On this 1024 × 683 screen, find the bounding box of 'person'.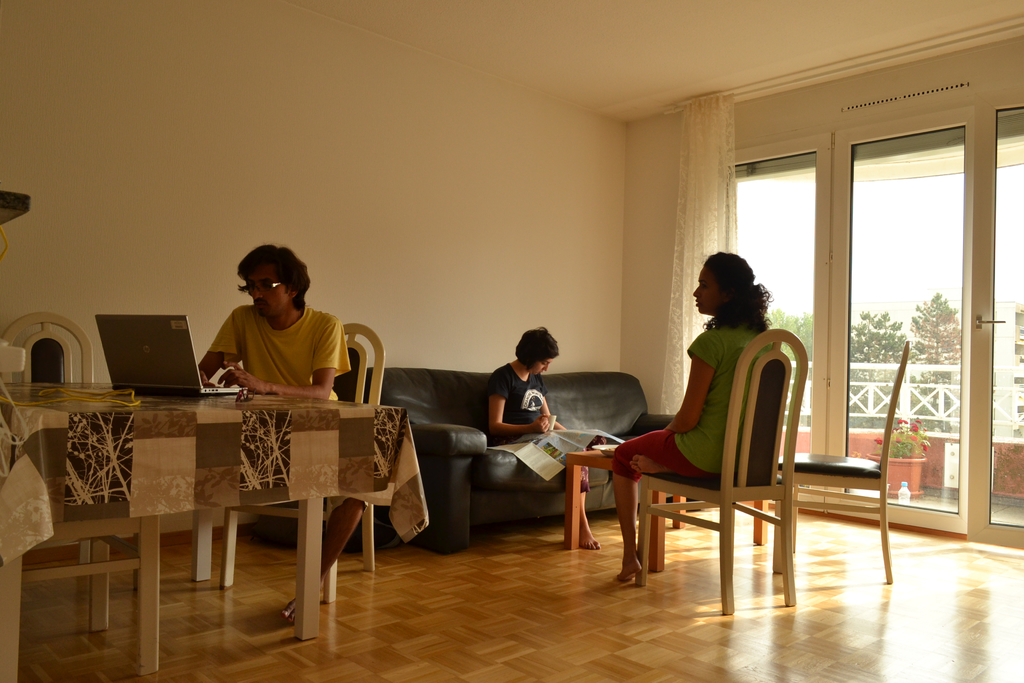
Bounding box: 609 250 776 578.
